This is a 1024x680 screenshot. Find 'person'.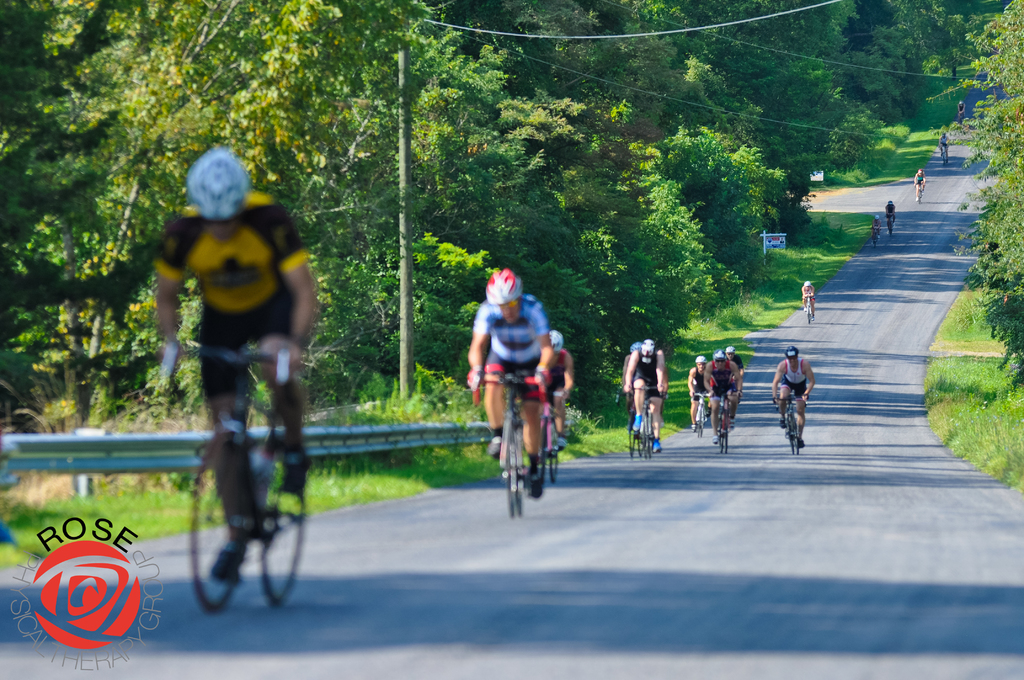
Bounding box: 768:345:809:445.
